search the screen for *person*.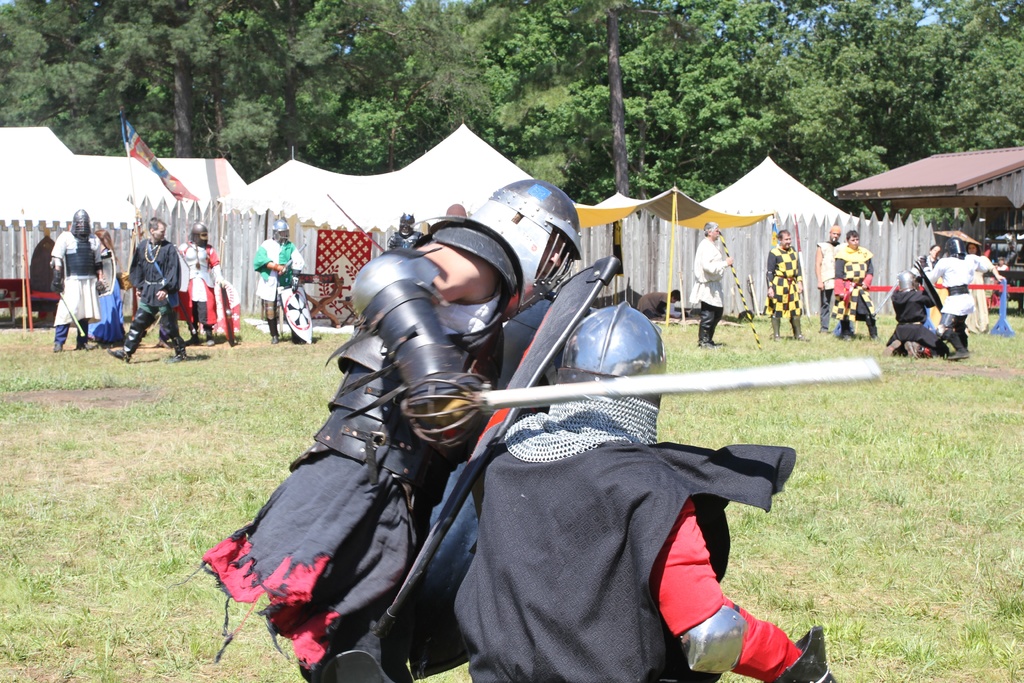
Found at 911 247 940 284.
